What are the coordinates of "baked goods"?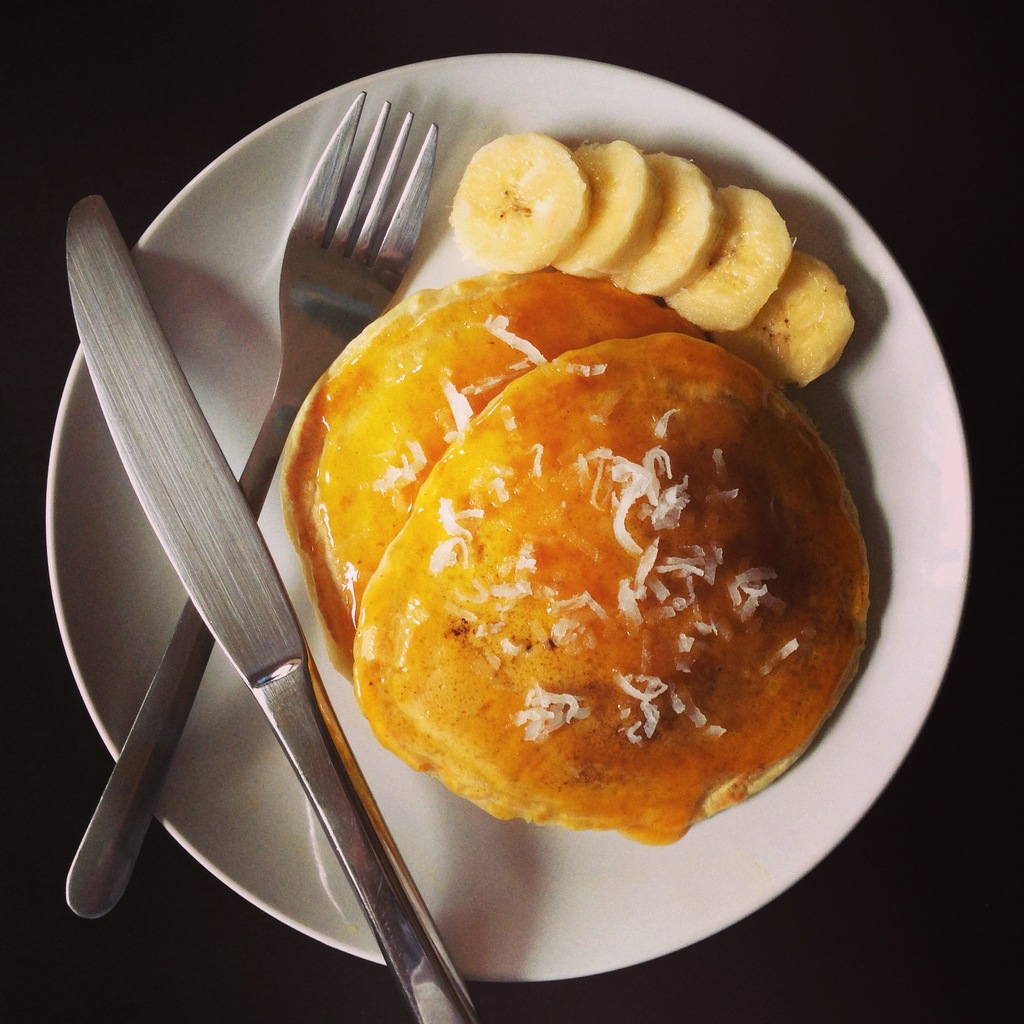
{"x1": 278, "y1": 262, "x2": 706, "y2": 678}.
